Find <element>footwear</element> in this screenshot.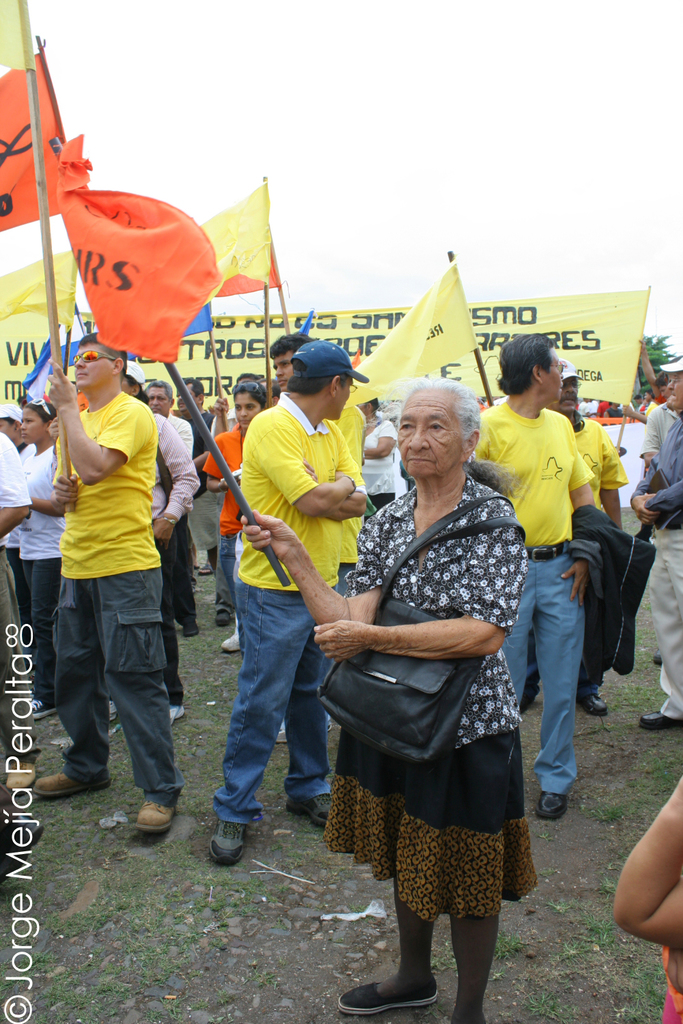
The bounding box for <element>footwear</element> is locate(634, 709, 682, 728).
